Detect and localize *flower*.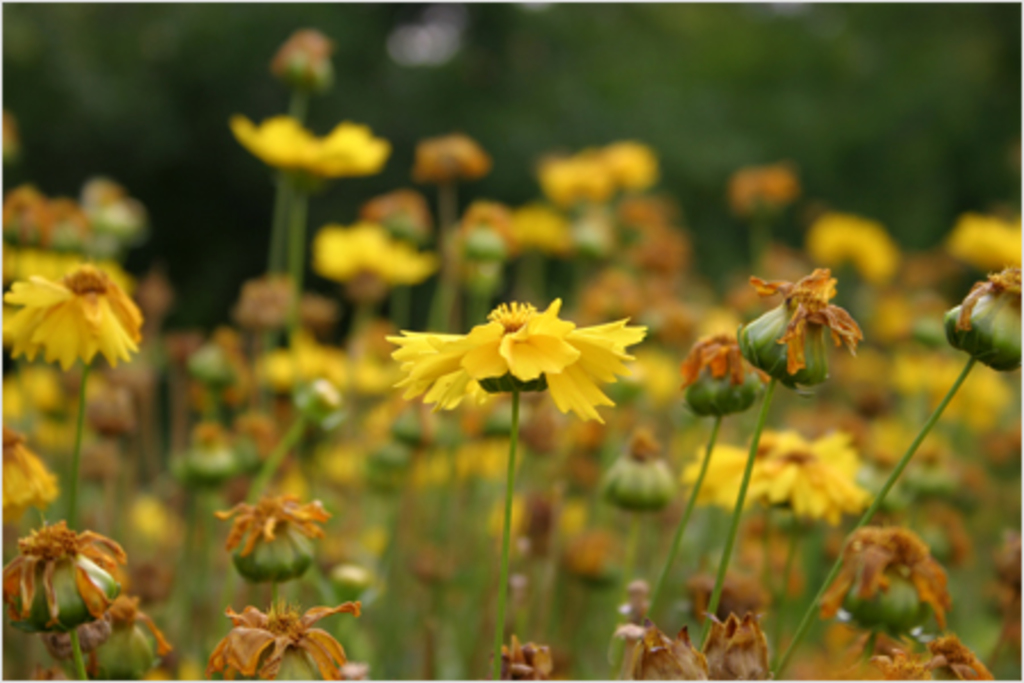
Localized at <box>307,216,439,294</box>.
